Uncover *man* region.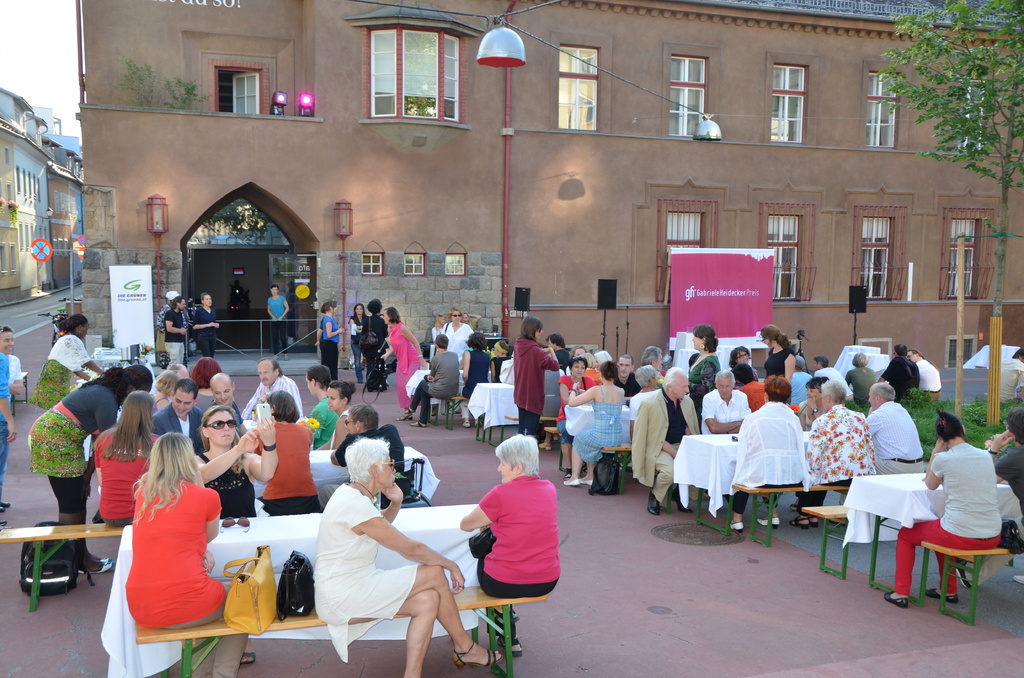
Uncovered: box=[904, 348, 941, 402].
